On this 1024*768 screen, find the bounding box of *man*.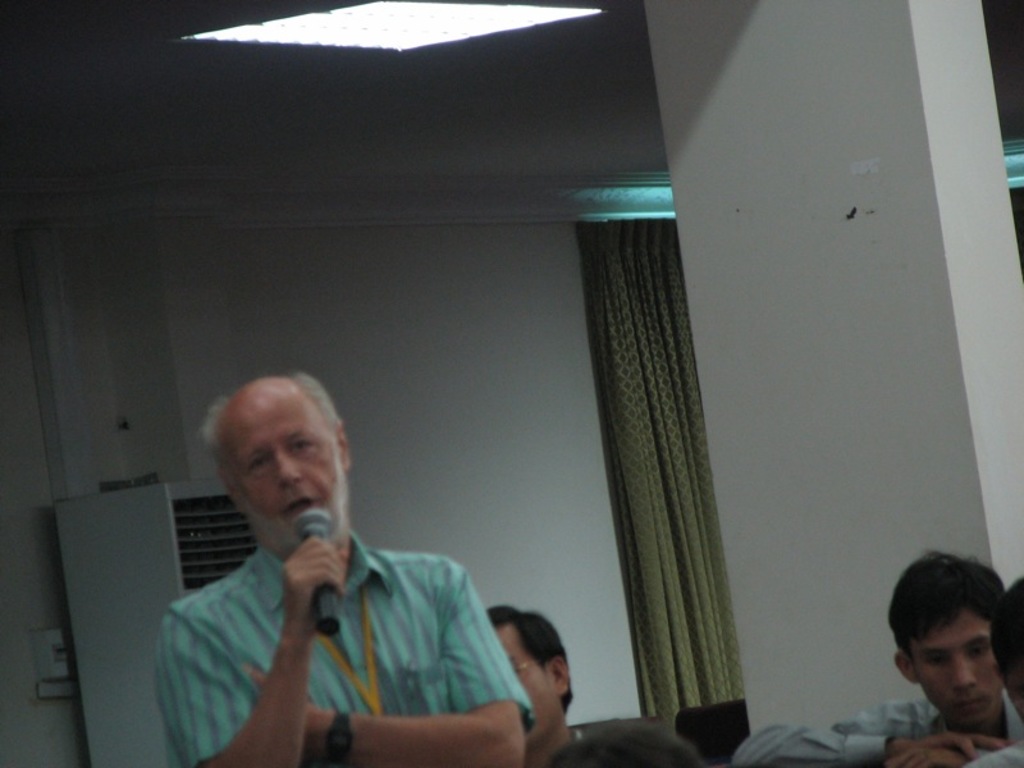
Bounding box: Rect(486, 604, 594, 767).
